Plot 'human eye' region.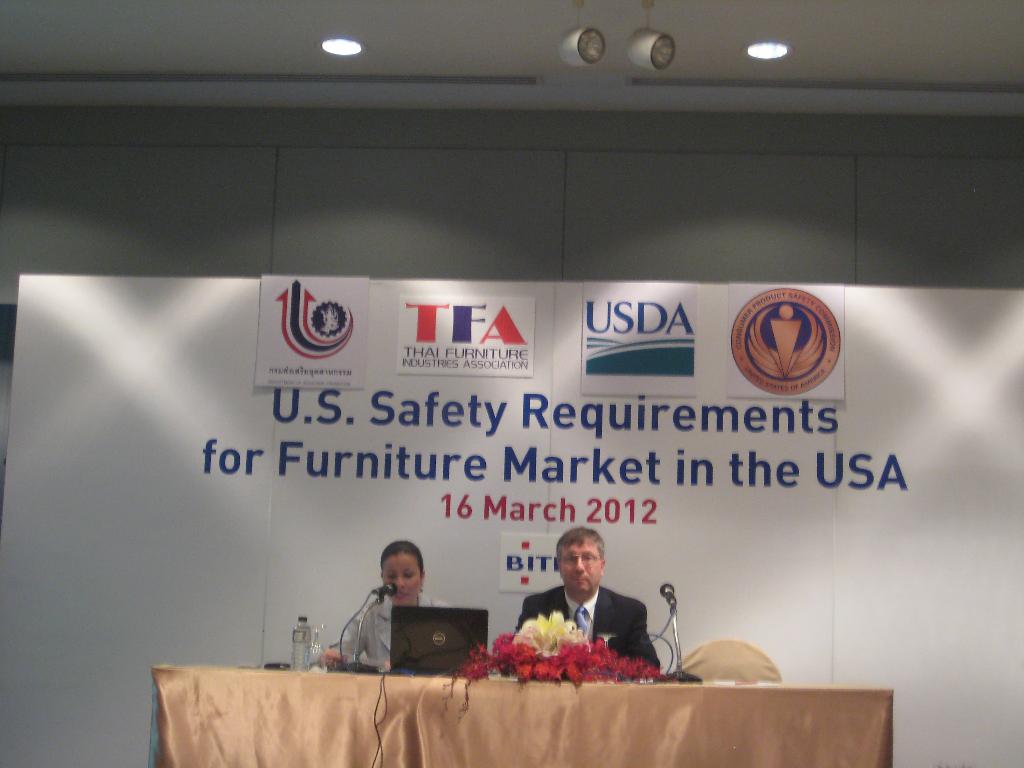
Plotted at l=388, t=572, r=398, b=579.
